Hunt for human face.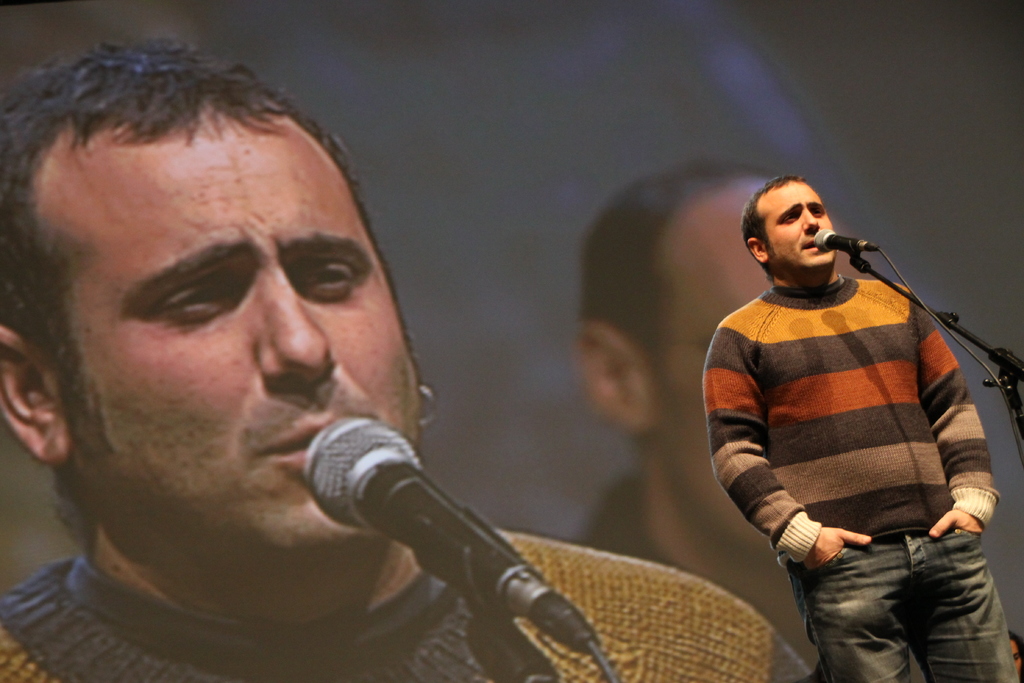
Hunted down at box=[61, 123, 423, 551].
